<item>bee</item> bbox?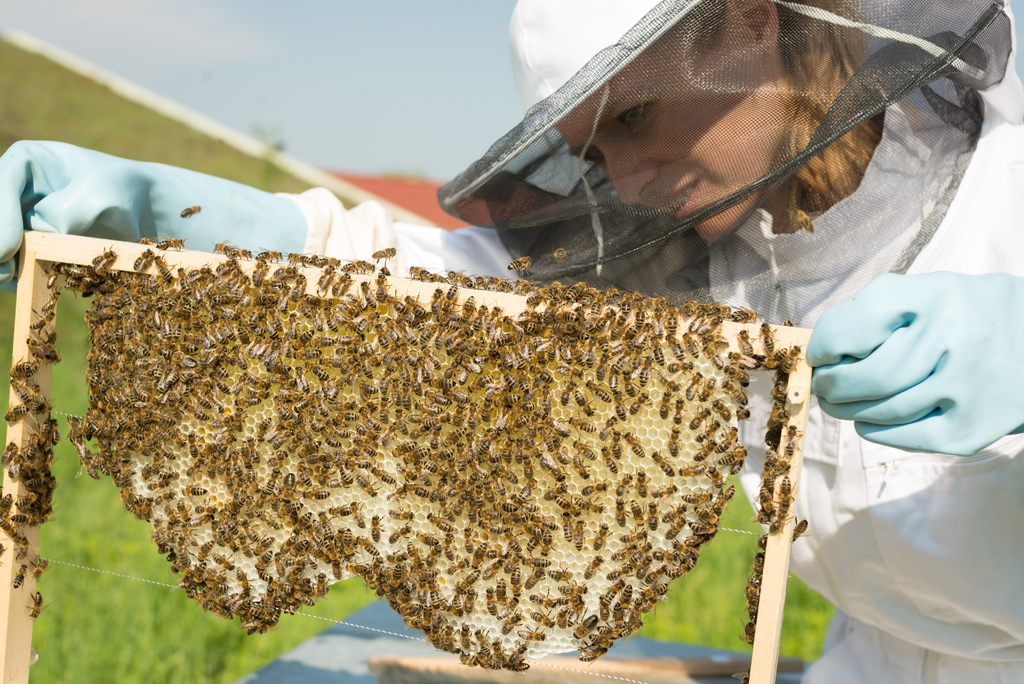
select_region(561, 510, 576, 542)
